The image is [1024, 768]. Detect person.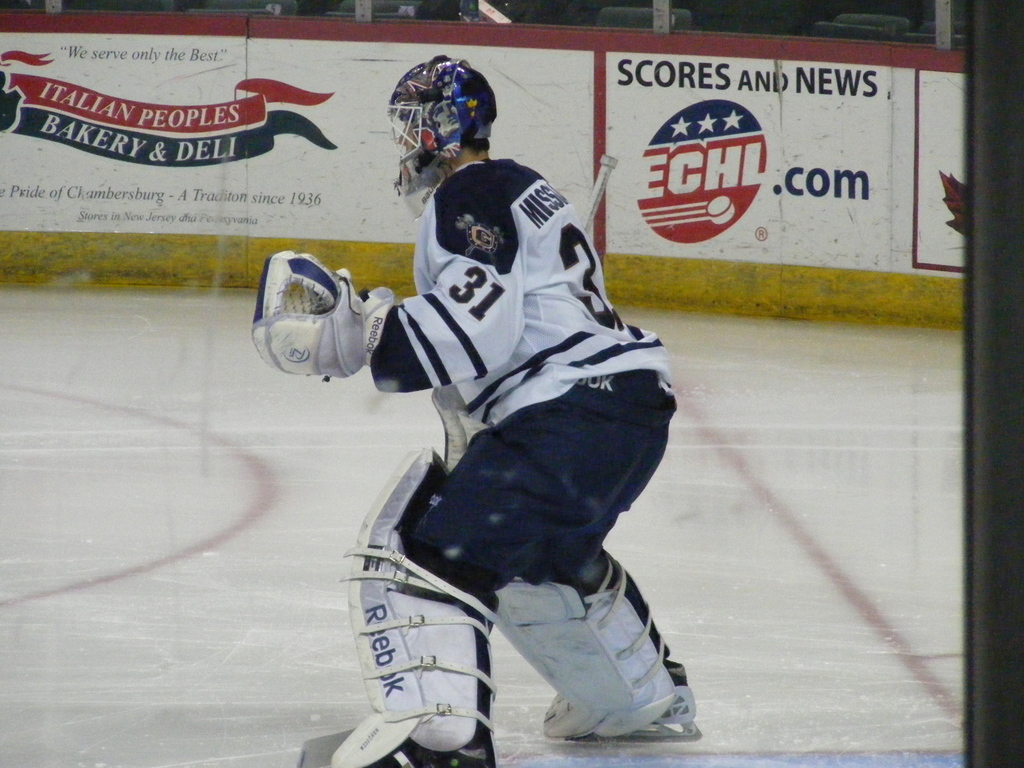
Detection: x1=250 y1=53 x2=697 y2=767.
